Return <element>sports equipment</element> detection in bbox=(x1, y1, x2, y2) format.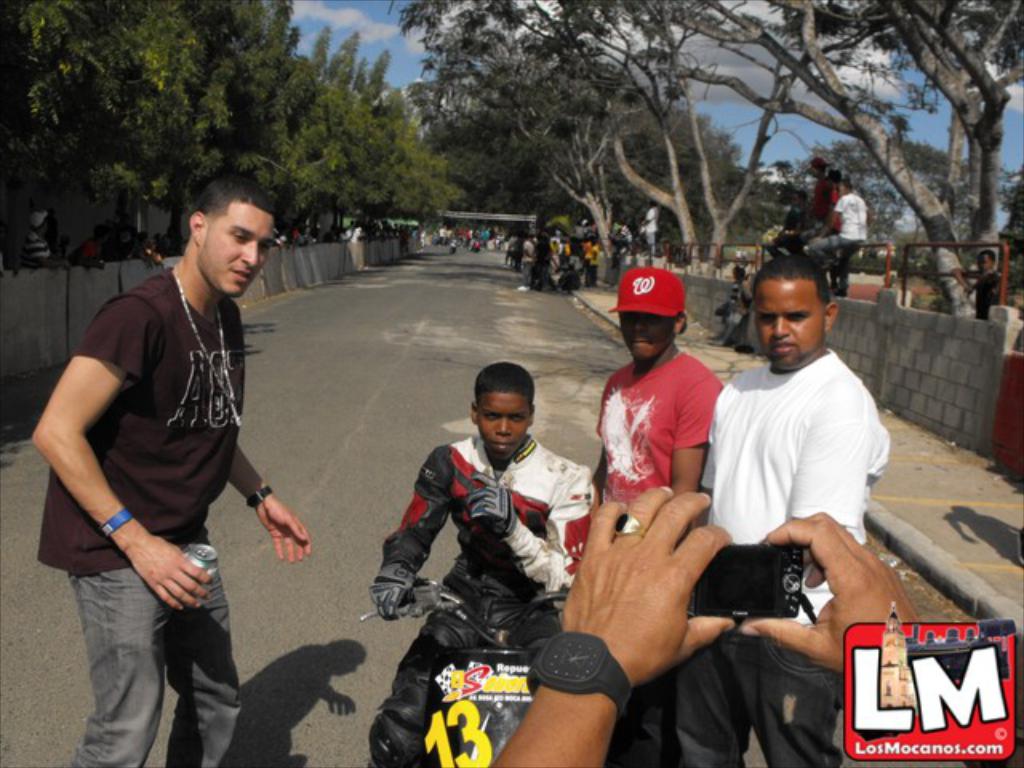
bbox=(366, 558, 418, 622).
